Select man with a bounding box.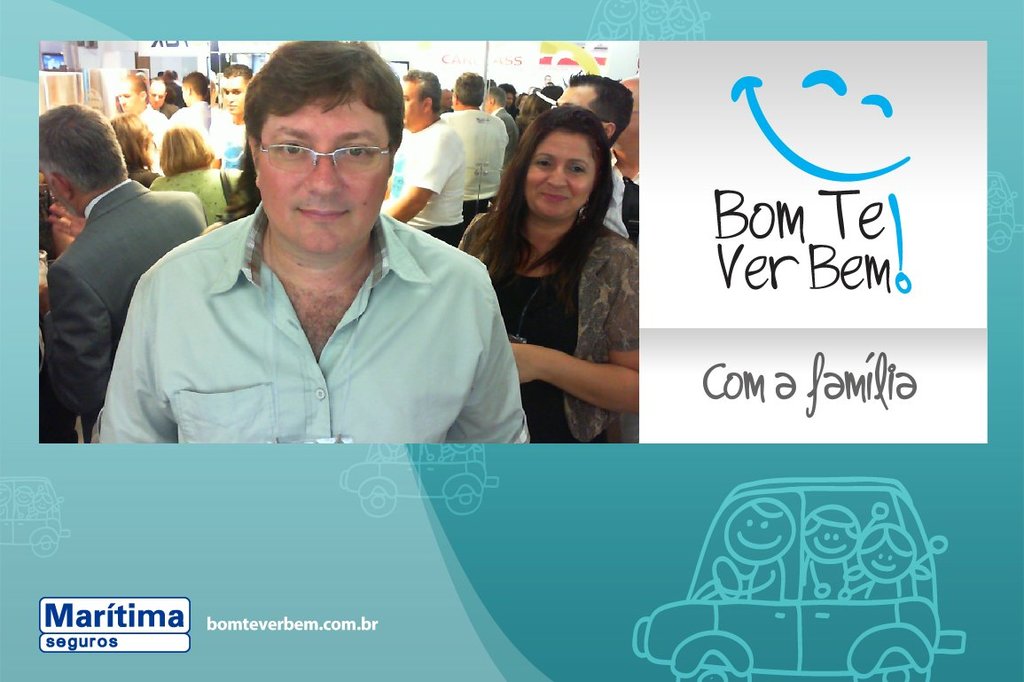
BBox(37, 104, 210, 444).
